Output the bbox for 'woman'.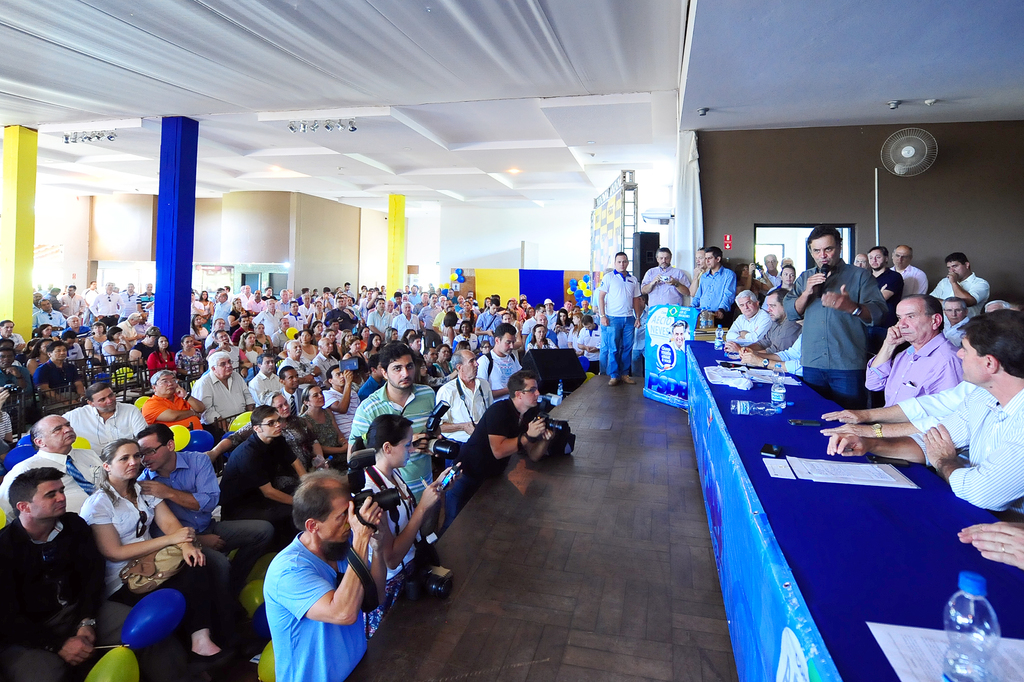
(527, 323, 559, 351).
